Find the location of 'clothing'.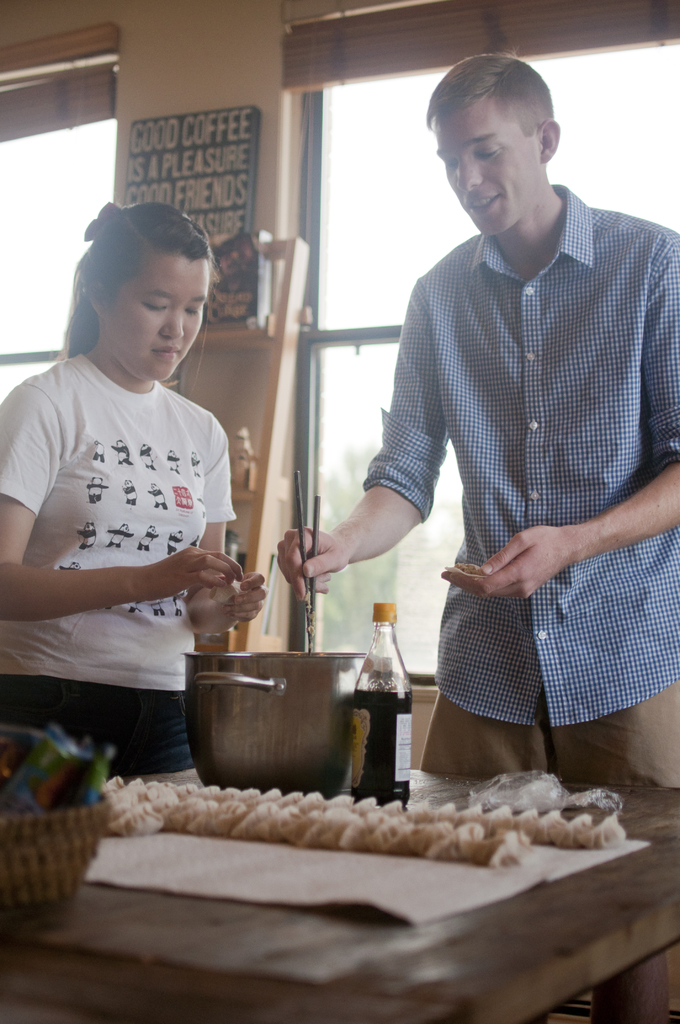
Location: (357, 187, 679, 1012).
